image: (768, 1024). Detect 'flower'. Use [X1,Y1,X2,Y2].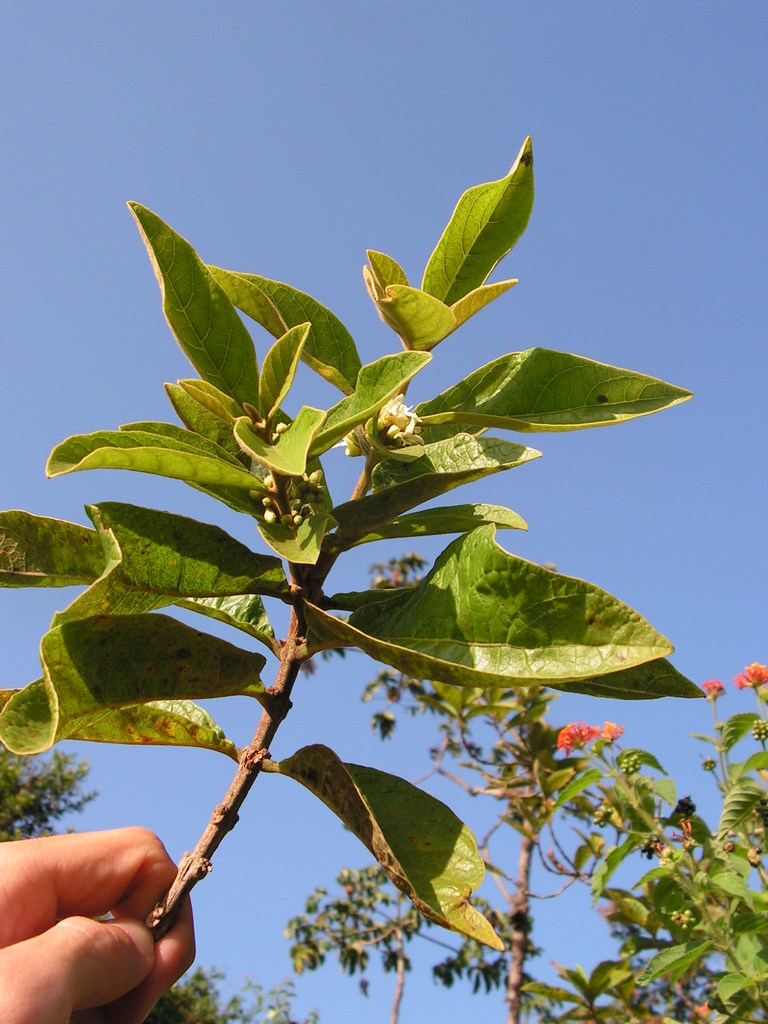
[376,387,415,439].
